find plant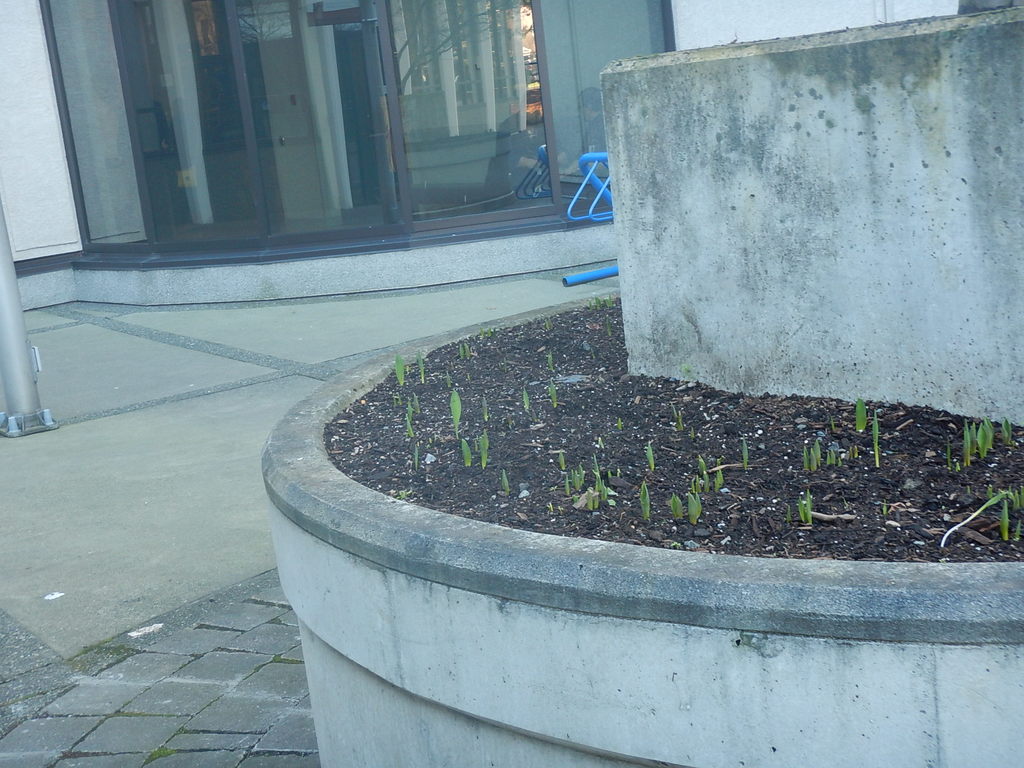
483/399/488/421
